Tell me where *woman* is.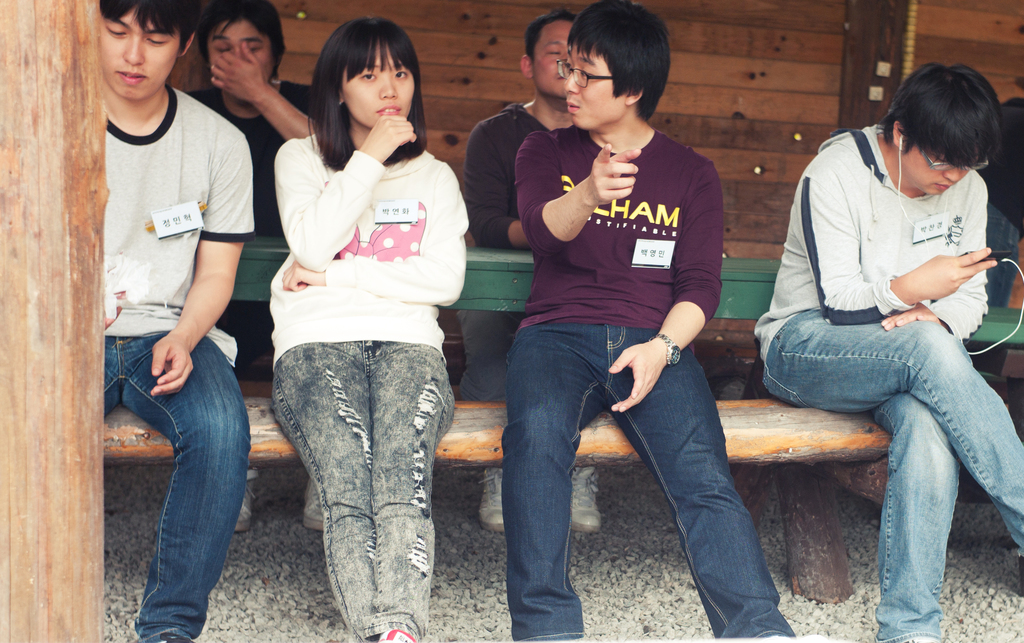
*woman* is at Rect(270, 17, 474, 642).
